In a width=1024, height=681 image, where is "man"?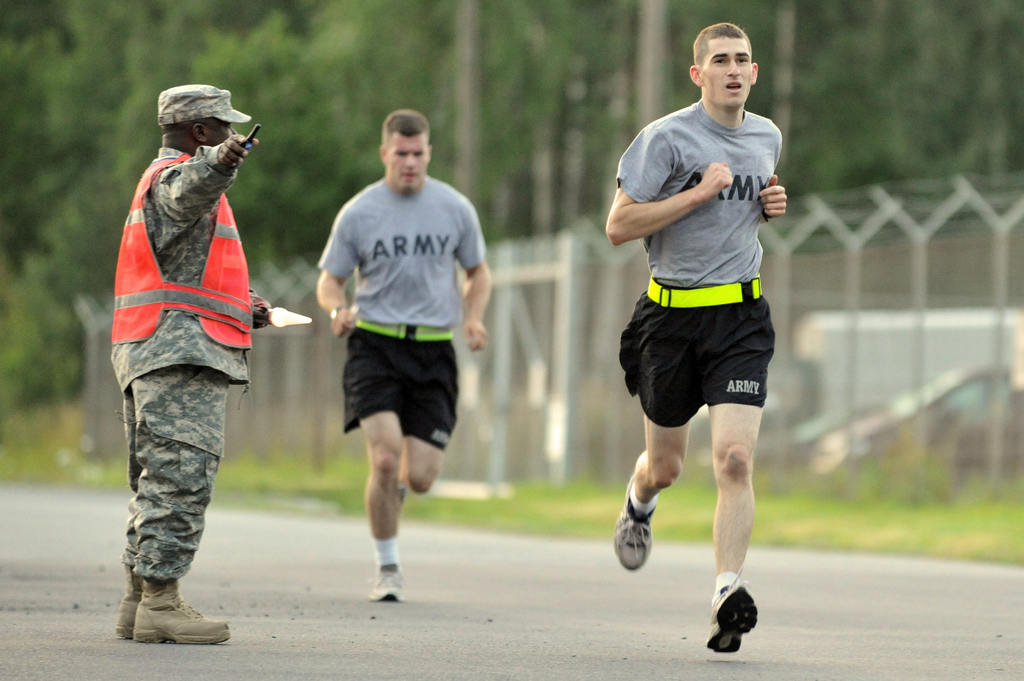
(left=609, top=23, right=789, bottom=655).
